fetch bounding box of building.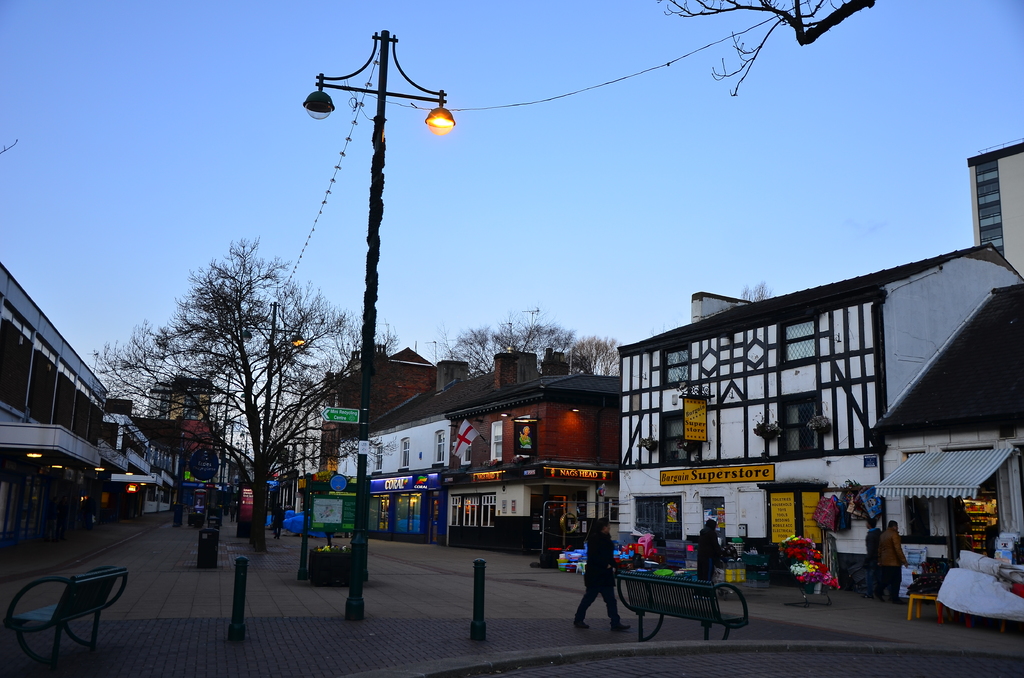
Bbox: rect(336, 346, 621, 563).
